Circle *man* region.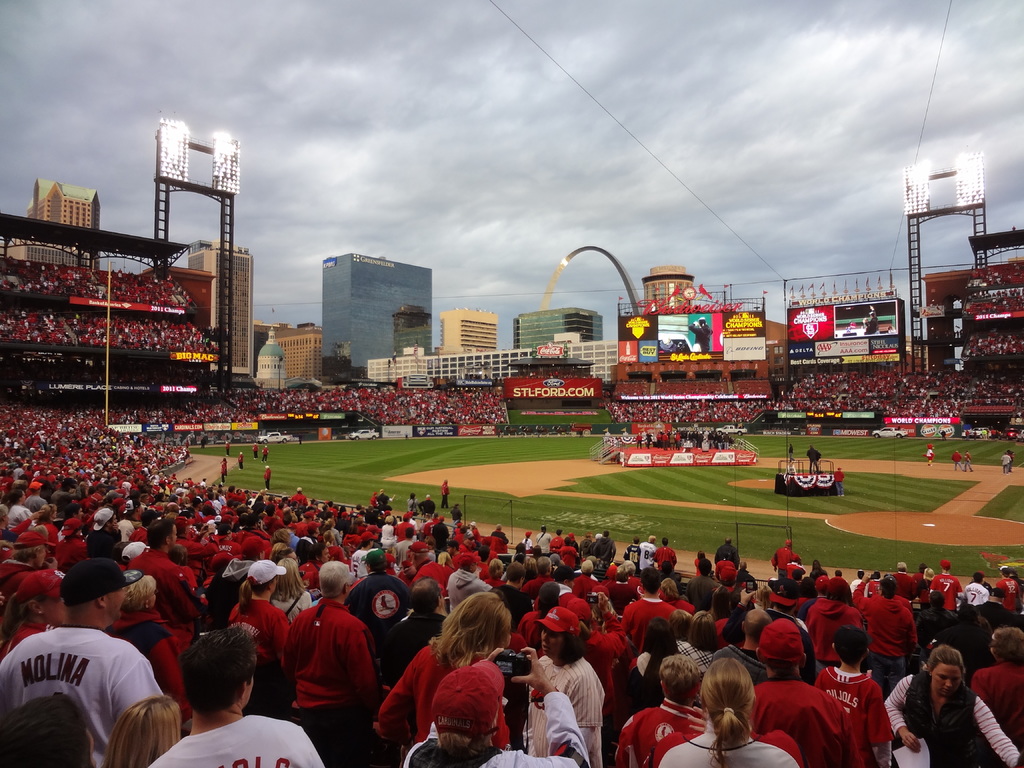
Region: locate(997, 565, 1023, 617).
